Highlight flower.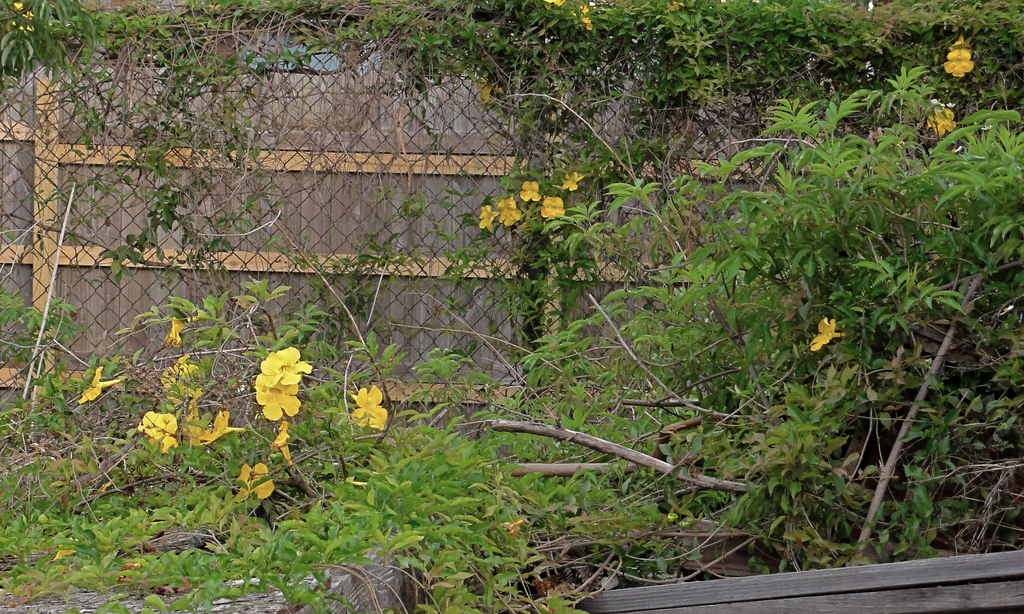
Highlighted region: x1=140 y1=412 x2=151 y2=429.
